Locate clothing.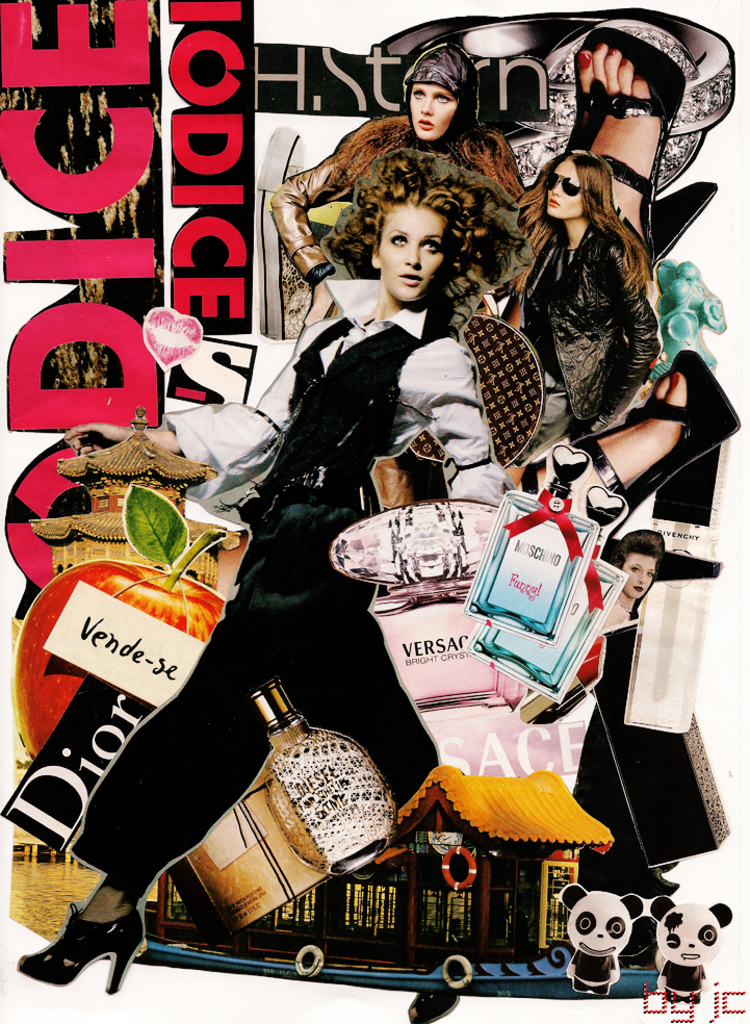
Bounding box: (507,148,677,442).
